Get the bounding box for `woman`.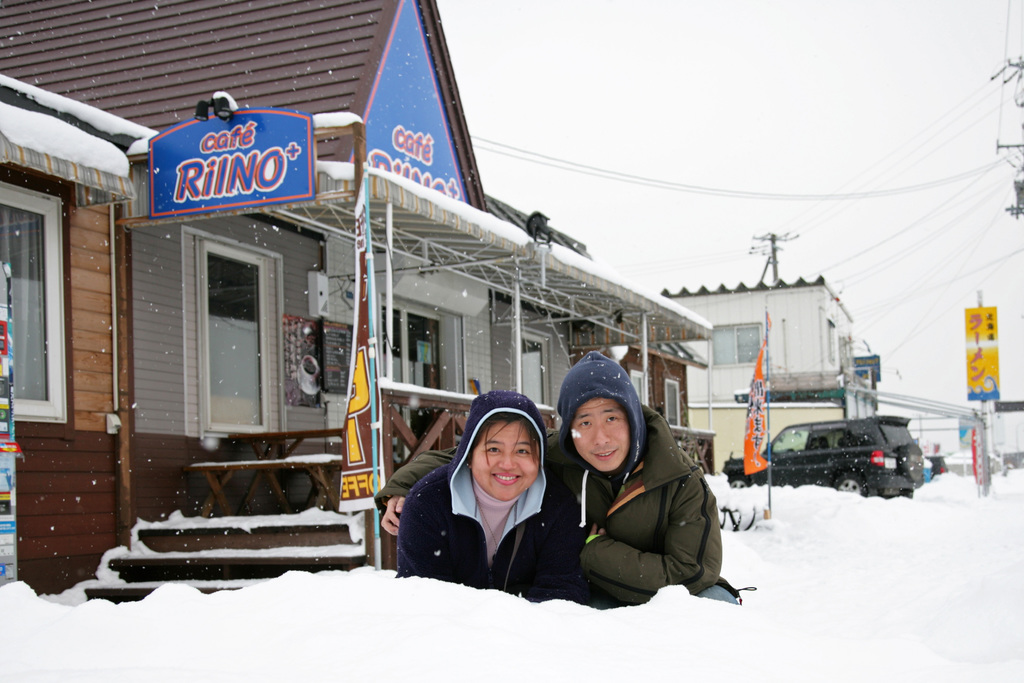
bbox=(394, 388, 590, 609).
